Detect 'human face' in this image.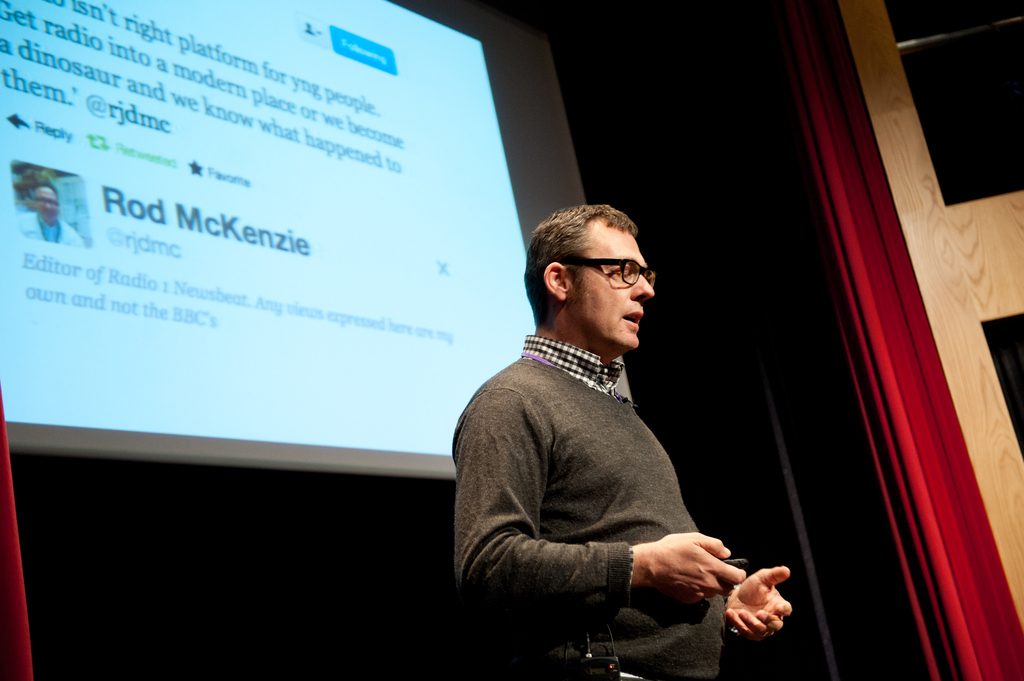
Detection: <box>31,188,60,220</box>.
